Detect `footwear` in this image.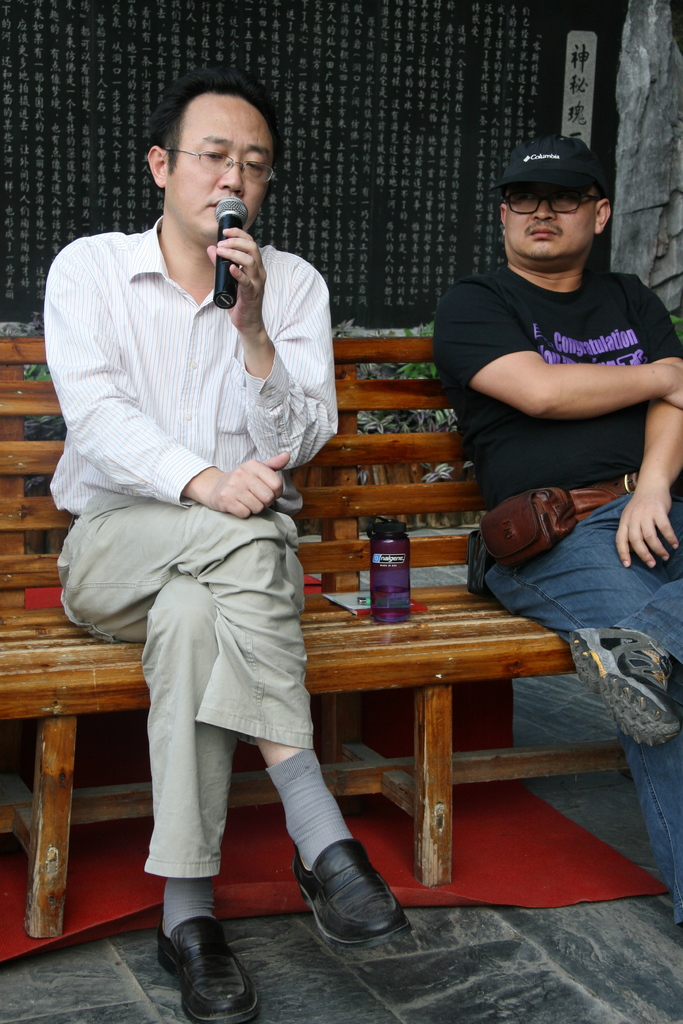
Detection: <box>152,915,264,1023</box>.
